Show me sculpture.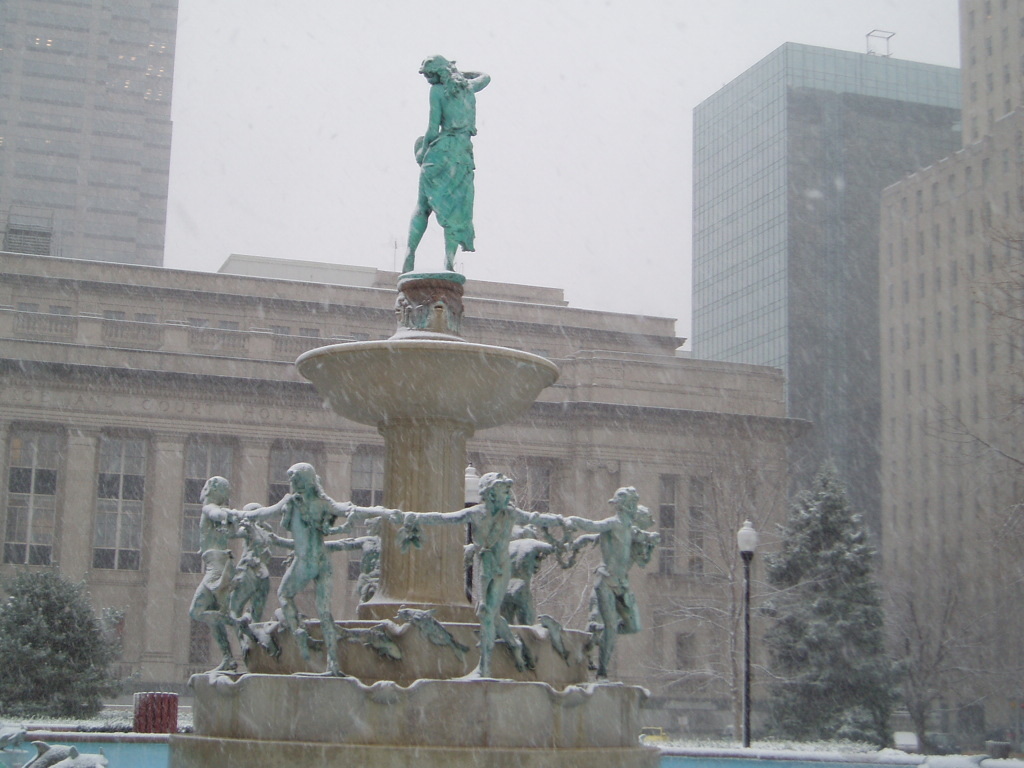
sculpture is here: box(224, 463, 388, 678).
